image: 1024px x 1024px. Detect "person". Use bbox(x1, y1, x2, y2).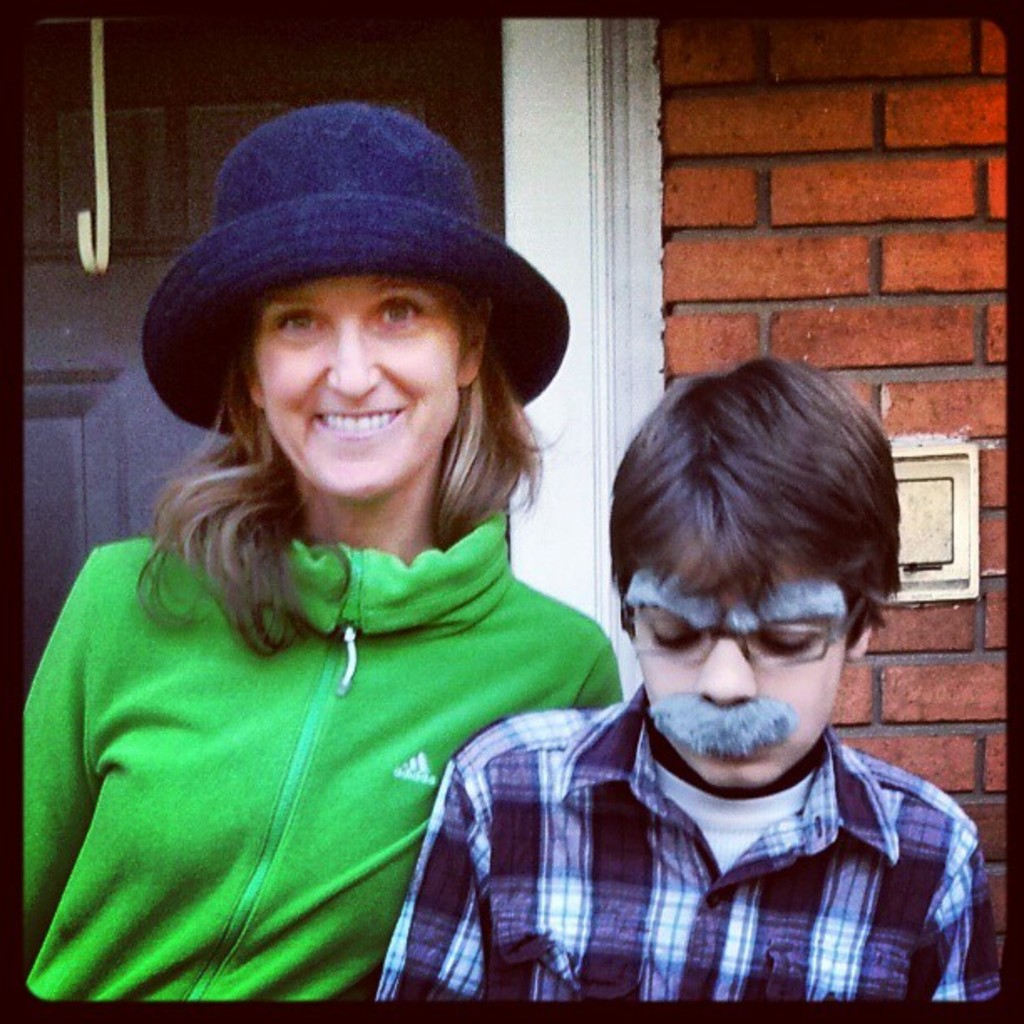
bbox(57, 95, 649, 986).
